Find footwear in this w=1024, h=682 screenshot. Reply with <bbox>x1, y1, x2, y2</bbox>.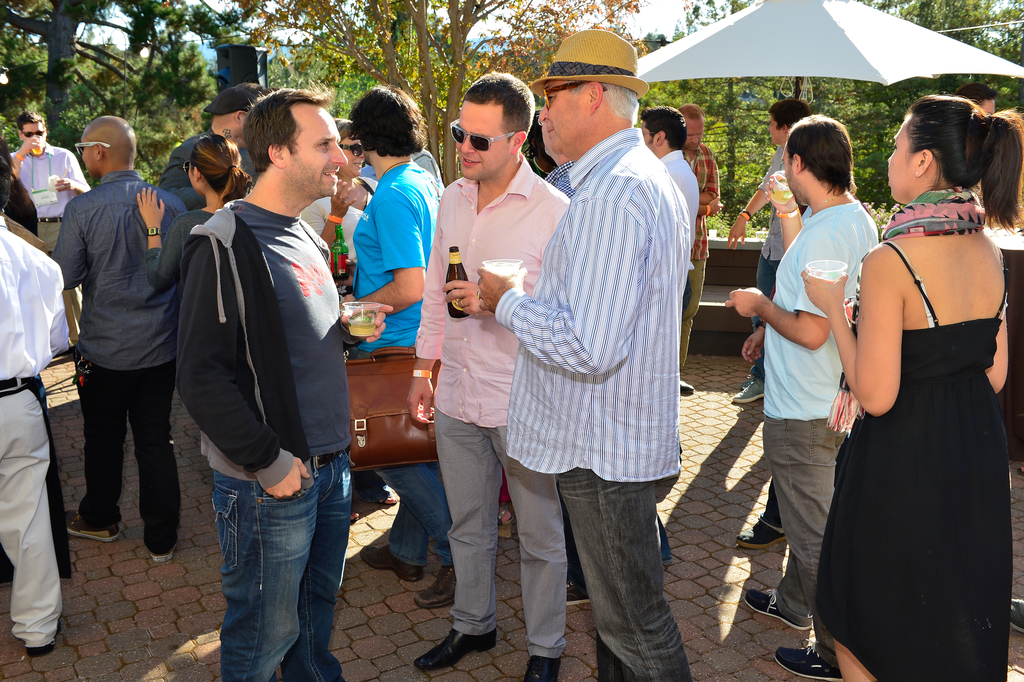
<bbox>564, 567, 591, 610</bbox>.
